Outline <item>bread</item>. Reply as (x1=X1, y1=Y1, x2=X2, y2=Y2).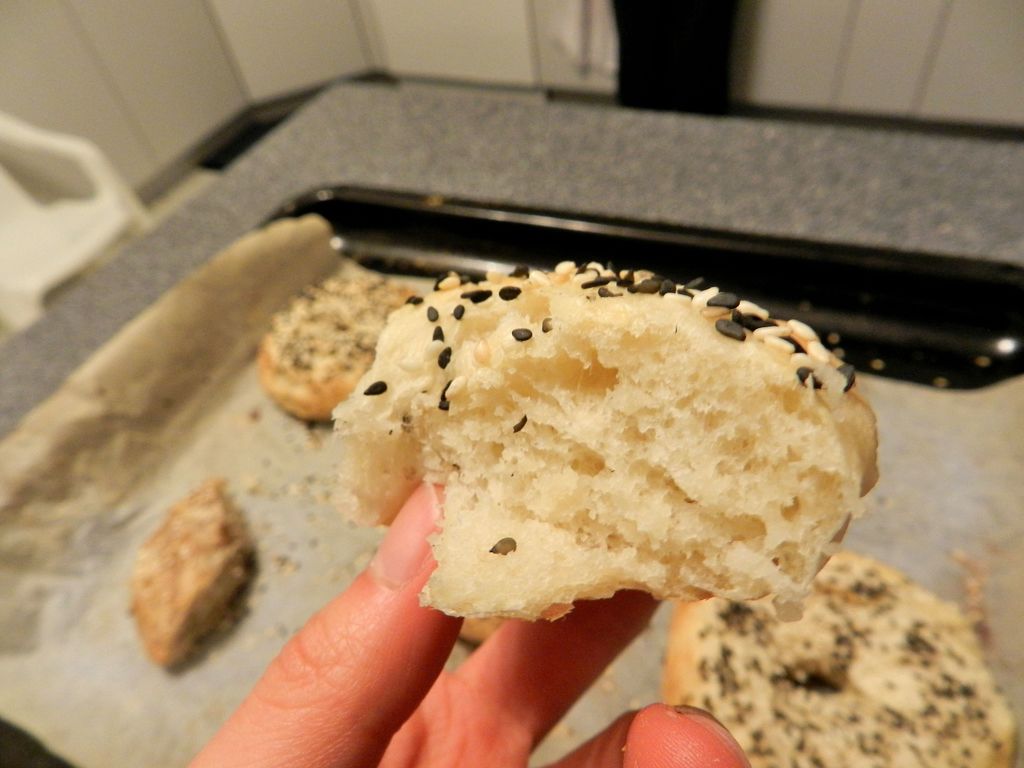
(x1=658, y1=555, x2=1018, y2=767).
